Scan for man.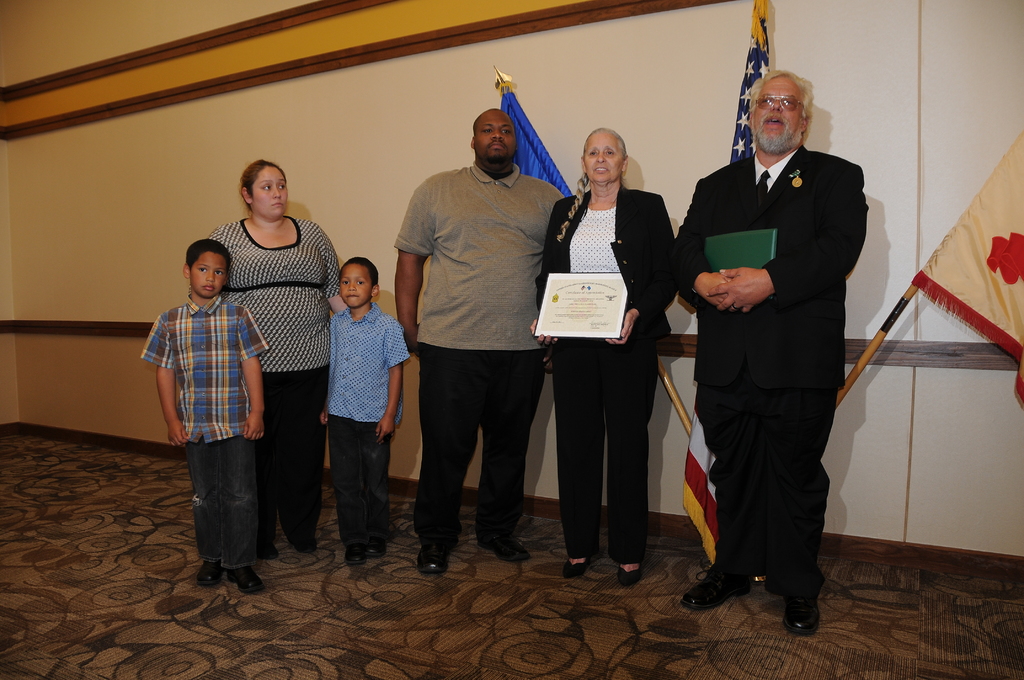
Scan result: left=387, top=89, right=570, bottom=571.
